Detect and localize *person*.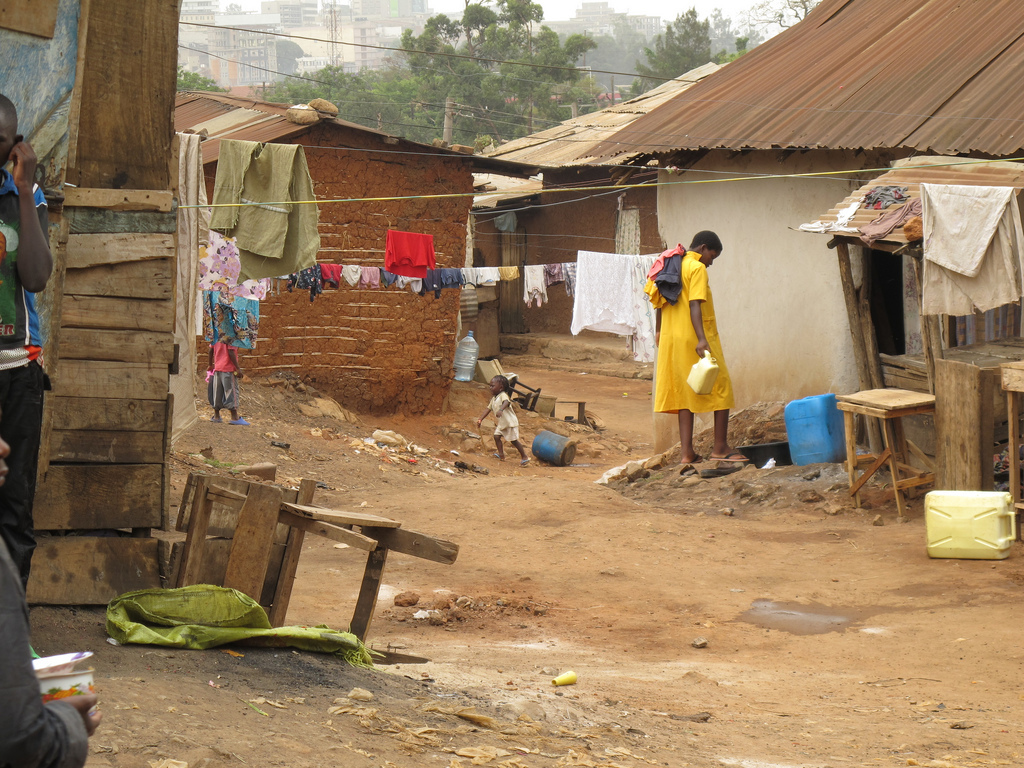
Localized at [0,436,110,767].
